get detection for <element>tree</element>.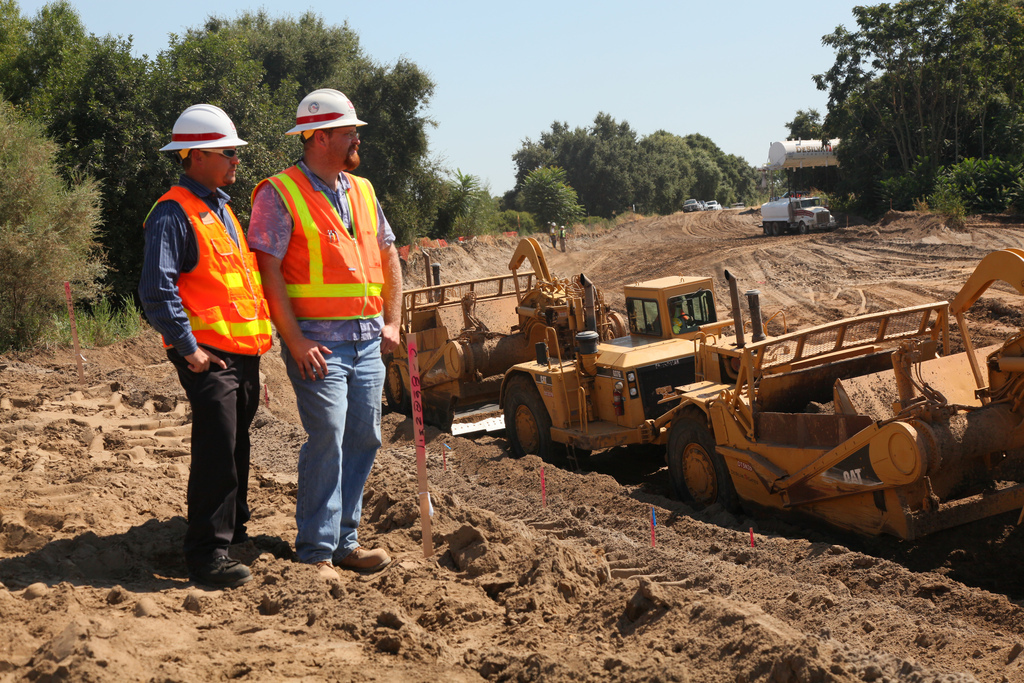
Detection: [left=779, top=91, right=839, bottom=145].
